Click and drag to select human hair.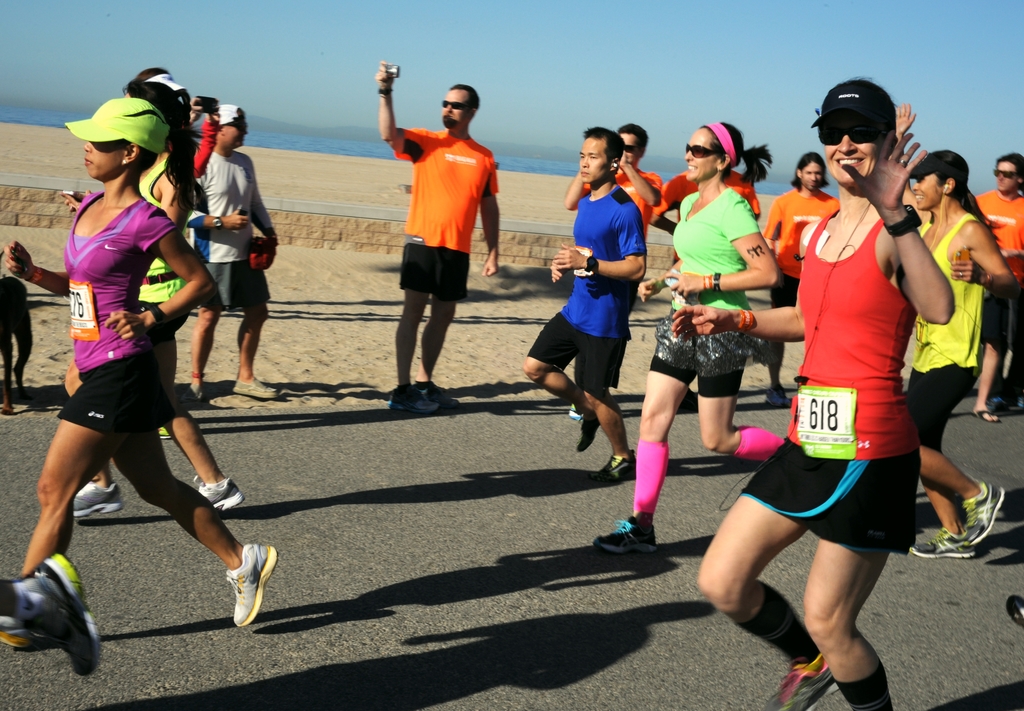
Selection: bbox(584, 125, 627, 161).
